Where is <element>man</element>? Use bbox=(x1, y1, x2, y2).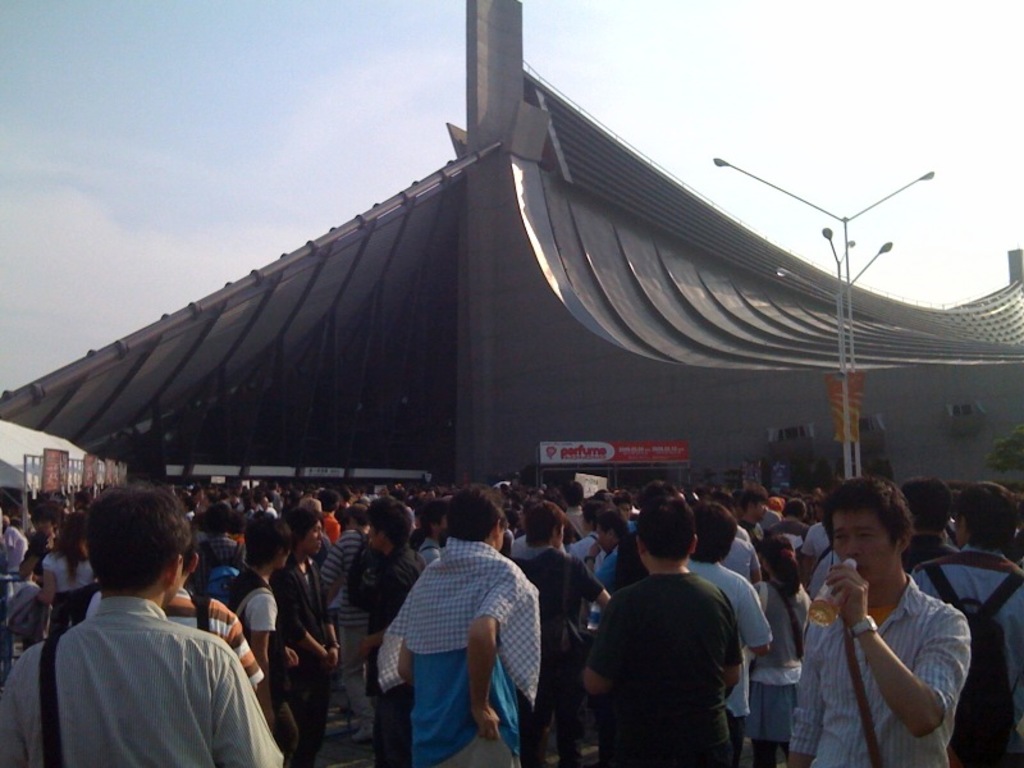
bbox=(164, 532, 269, 695).
